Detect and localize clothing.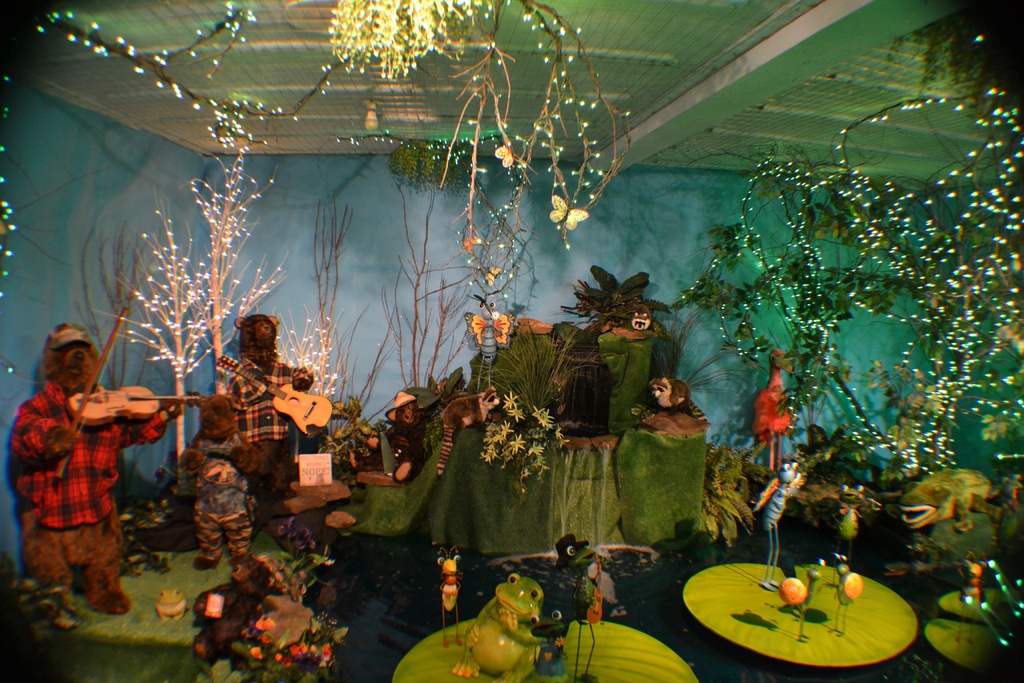
Localized at bbox(230, 359, 316, 502).
